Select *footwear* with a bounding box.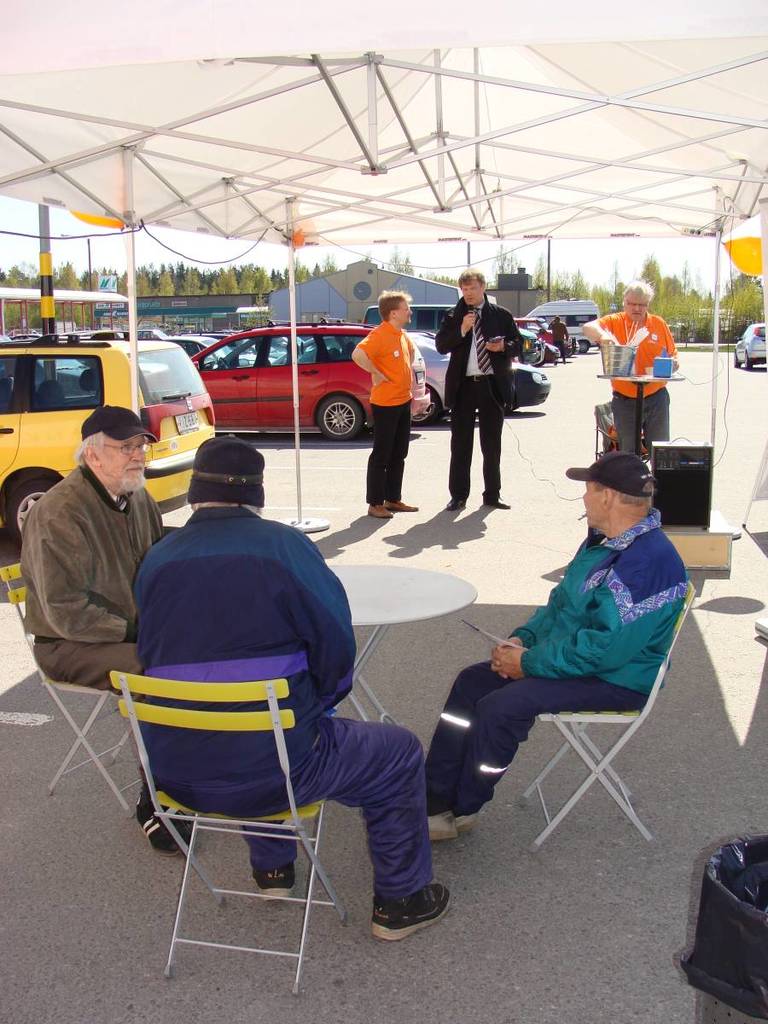
[362, 876, 463, 944].
